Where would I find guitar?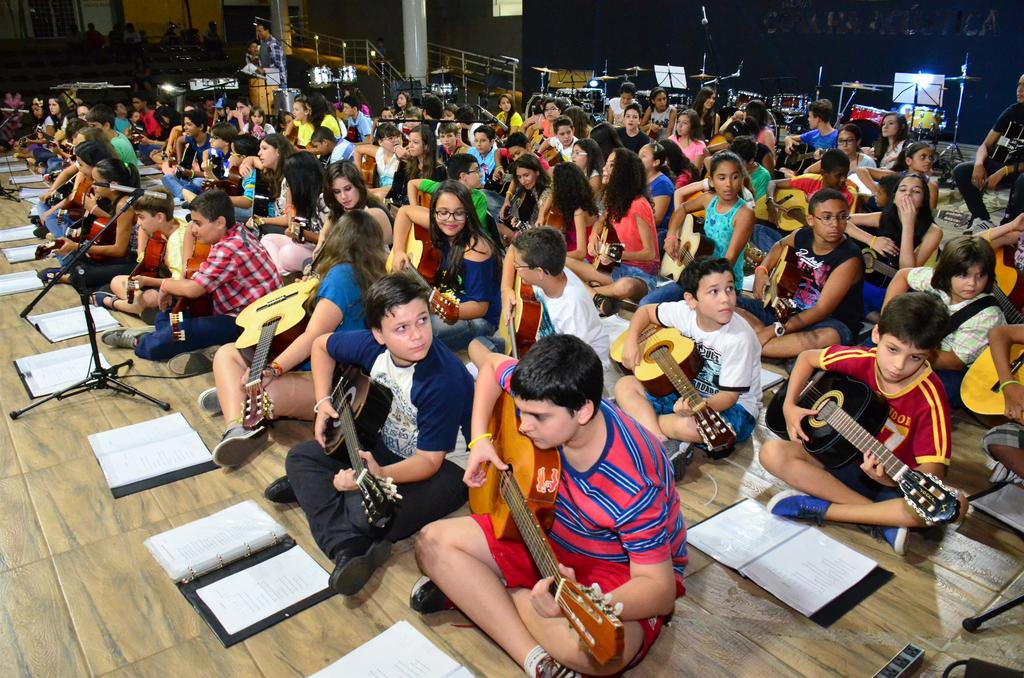
At detection(955, 342, 1023, 422).
